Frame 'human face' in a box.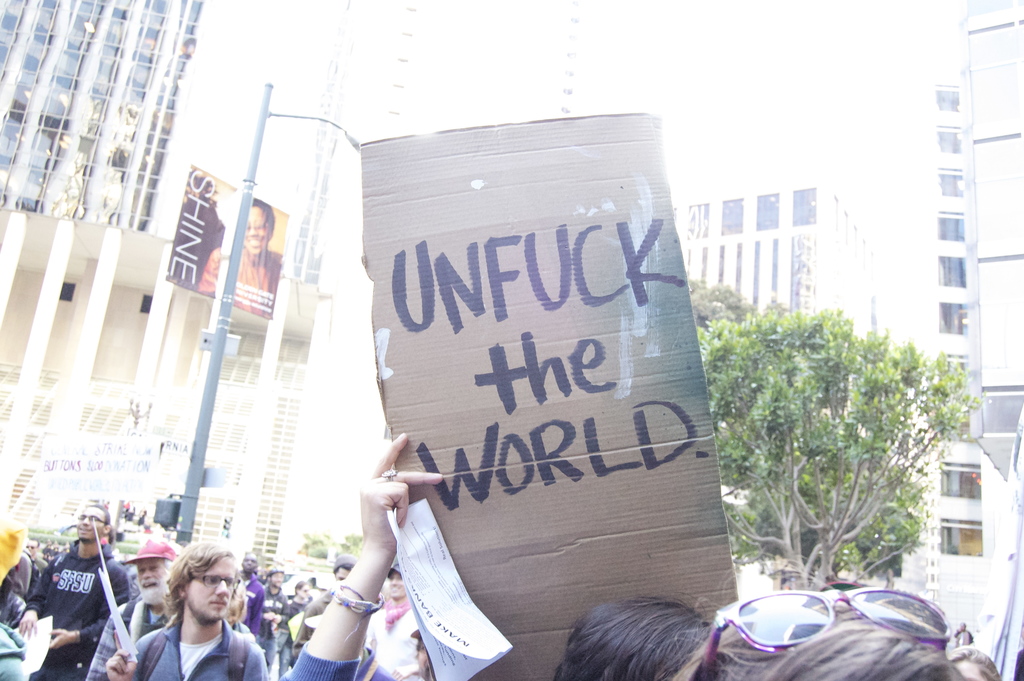
(70, 505, 106, 534).
